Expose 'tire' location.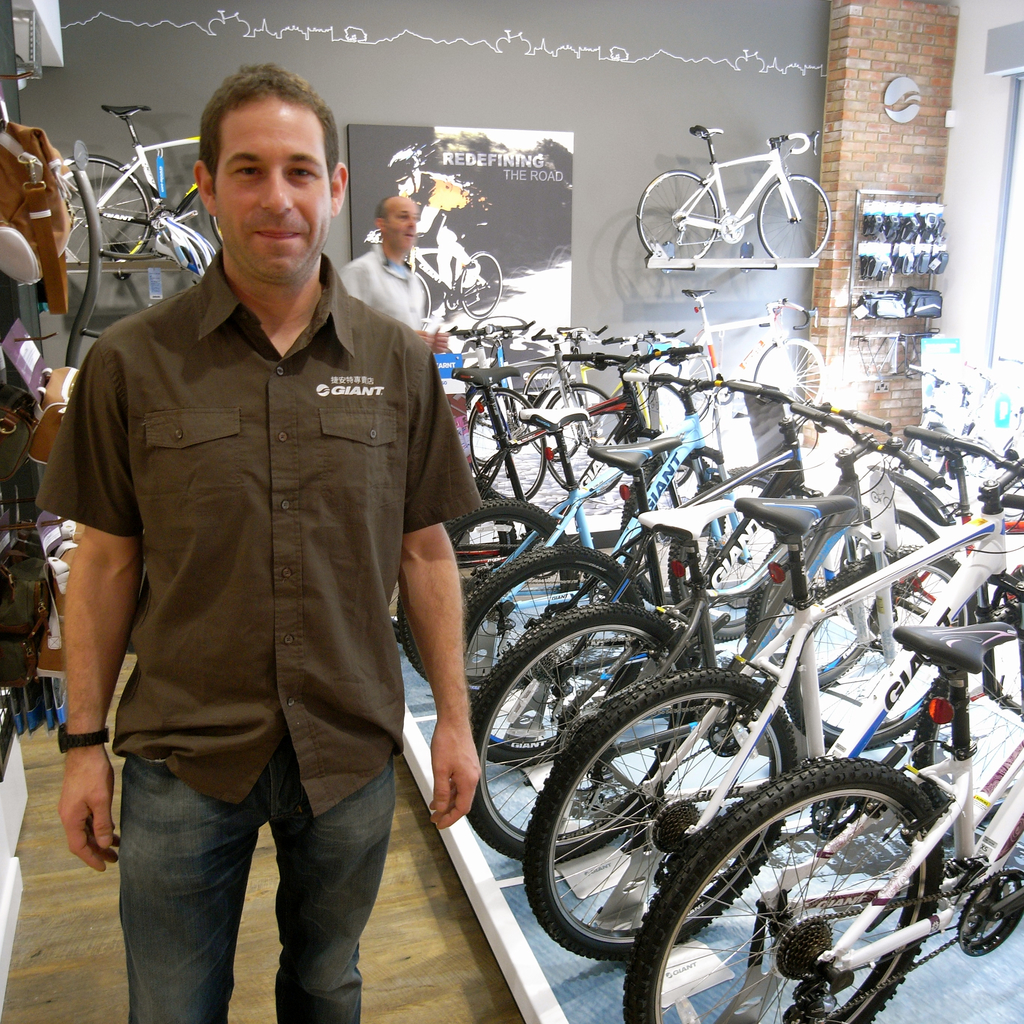
Exposed at <bbox>746, 505, 897, 687</bbox>.
